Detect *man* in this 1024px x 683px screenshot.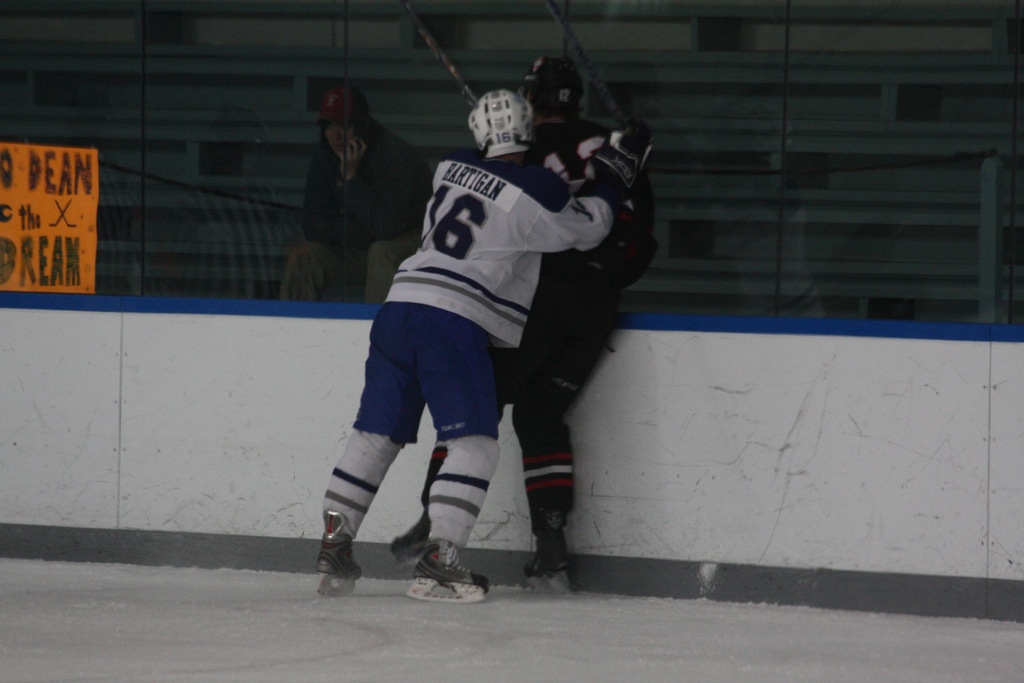
Detection: [387, 54, 656, 596].
